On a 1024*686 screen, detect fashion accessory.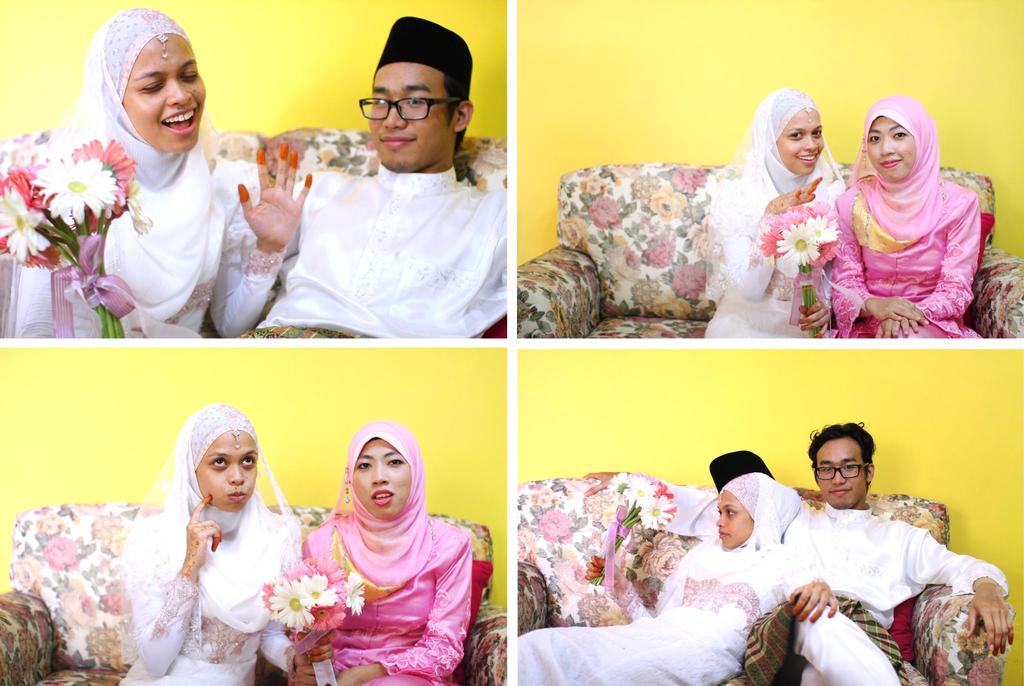
<box>157,22,170,62</box>.
